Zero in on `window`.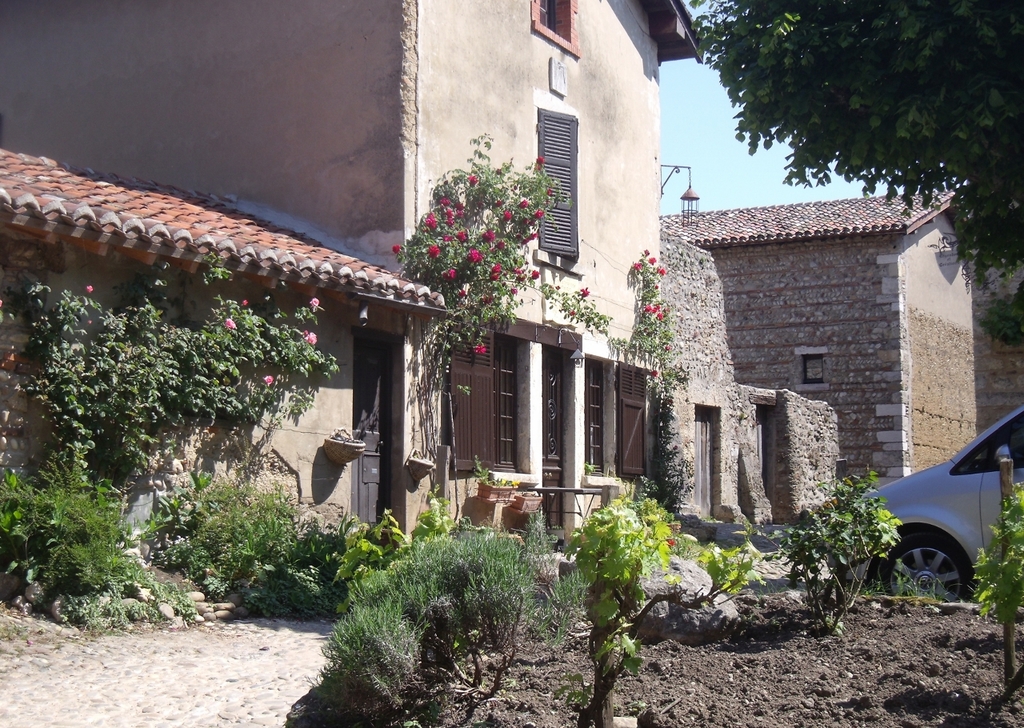
Zeroed in: Rect(584, 354, 649, 474).
